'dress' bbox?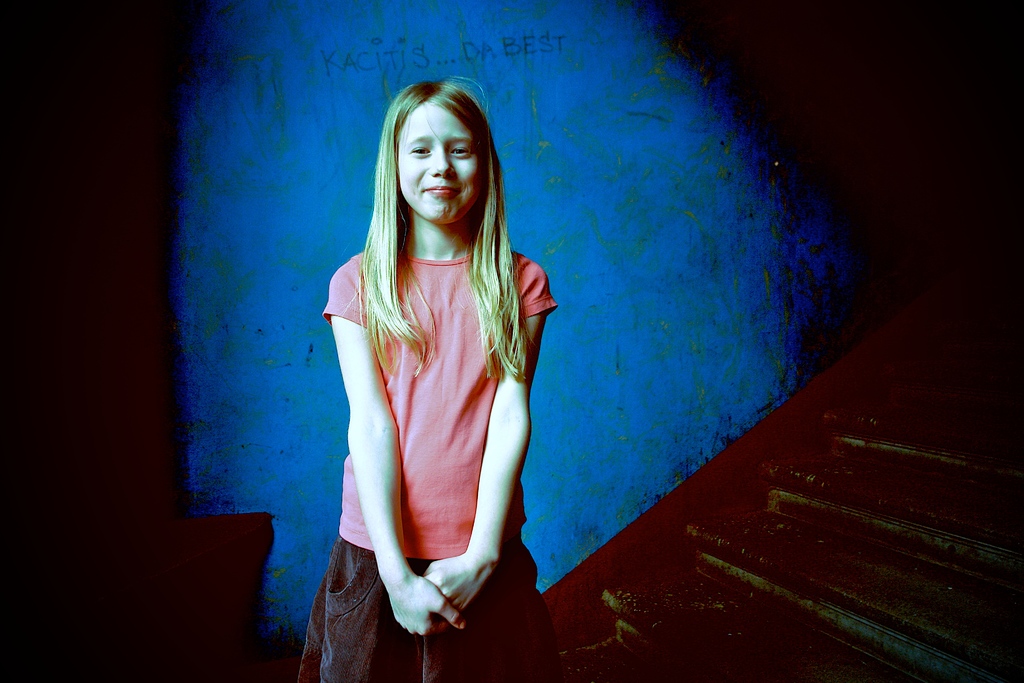
<region>297, 242, 562, 682</region>
